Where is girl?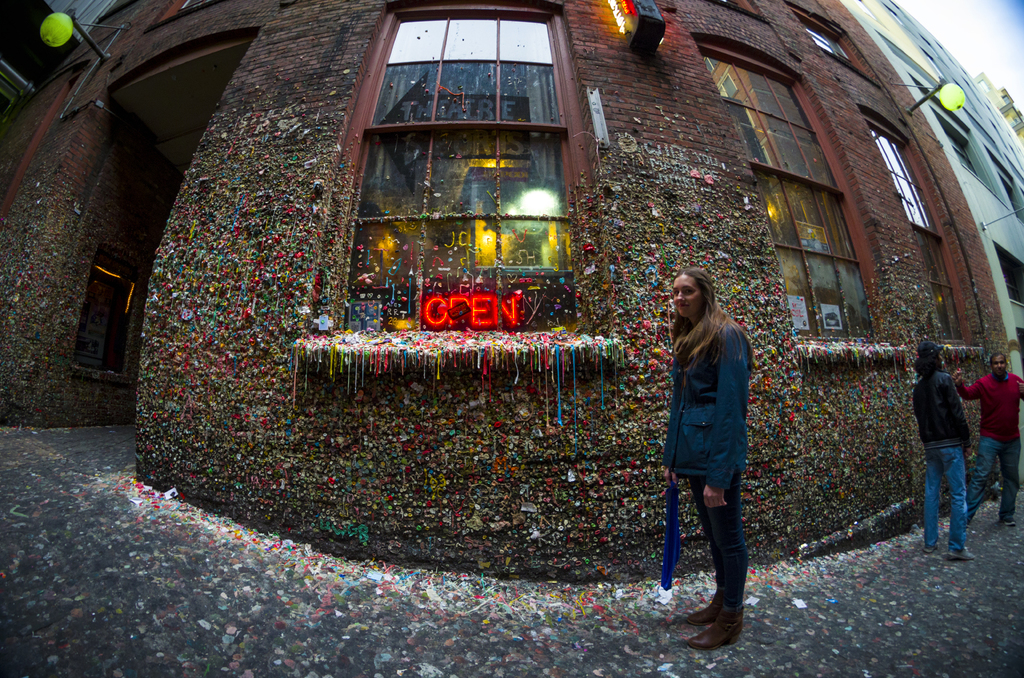
x1=658 y1=263 x2=754 y2=650.
